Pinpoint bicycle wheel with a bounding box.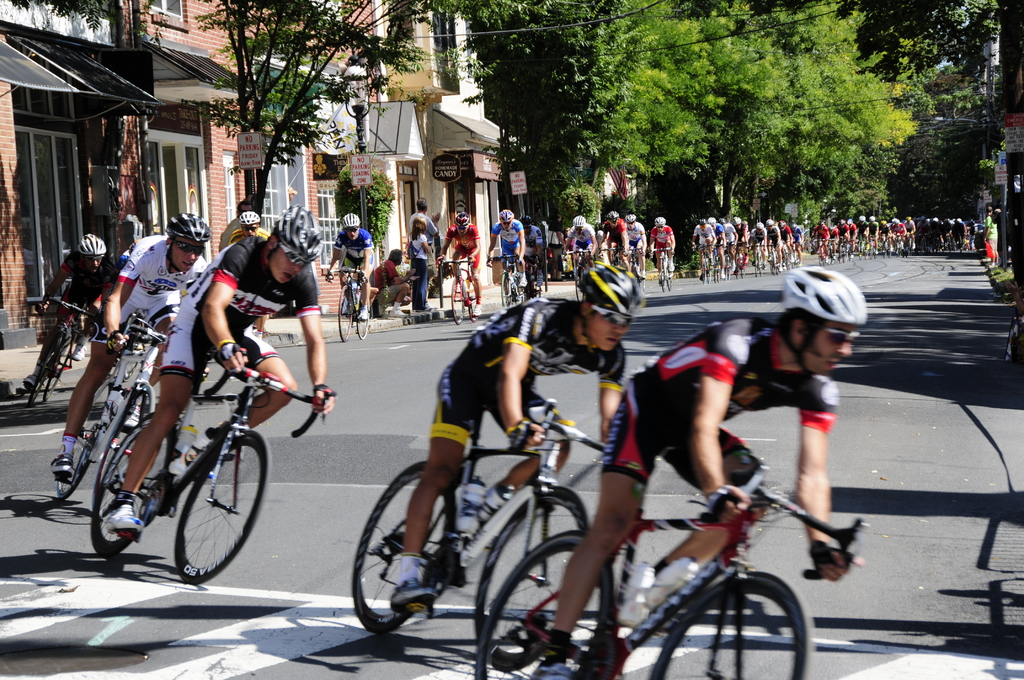
bbox=[470, 530, 618, 679].
